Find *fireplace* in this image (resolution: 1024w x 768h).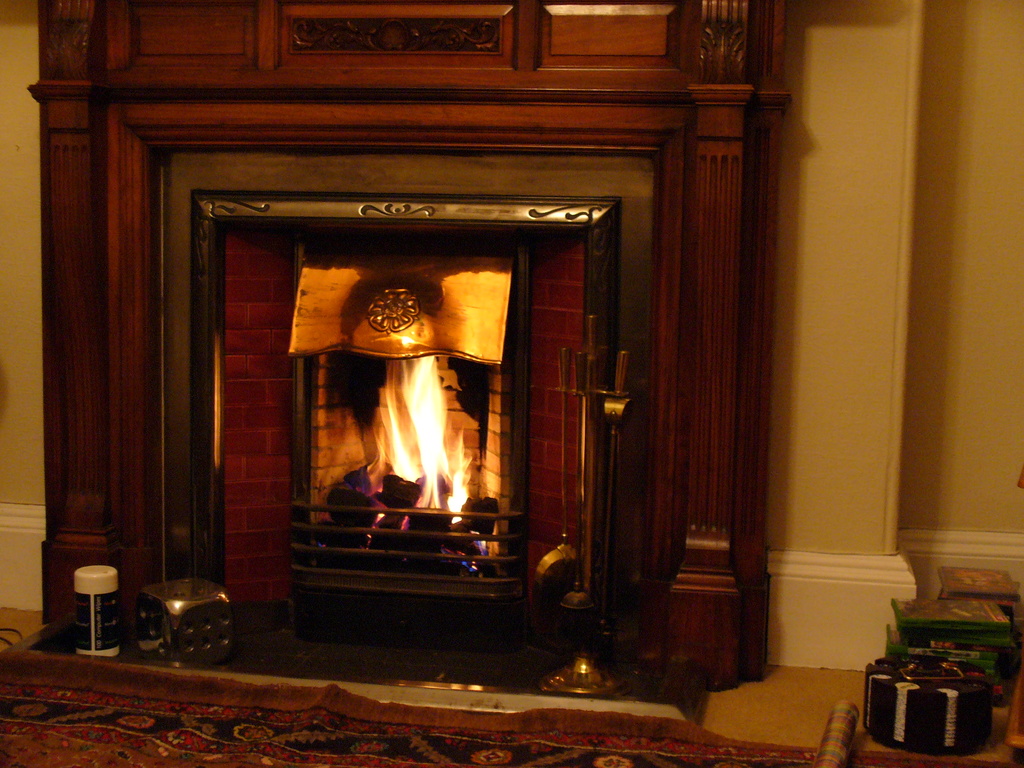
149 150 657 643.
